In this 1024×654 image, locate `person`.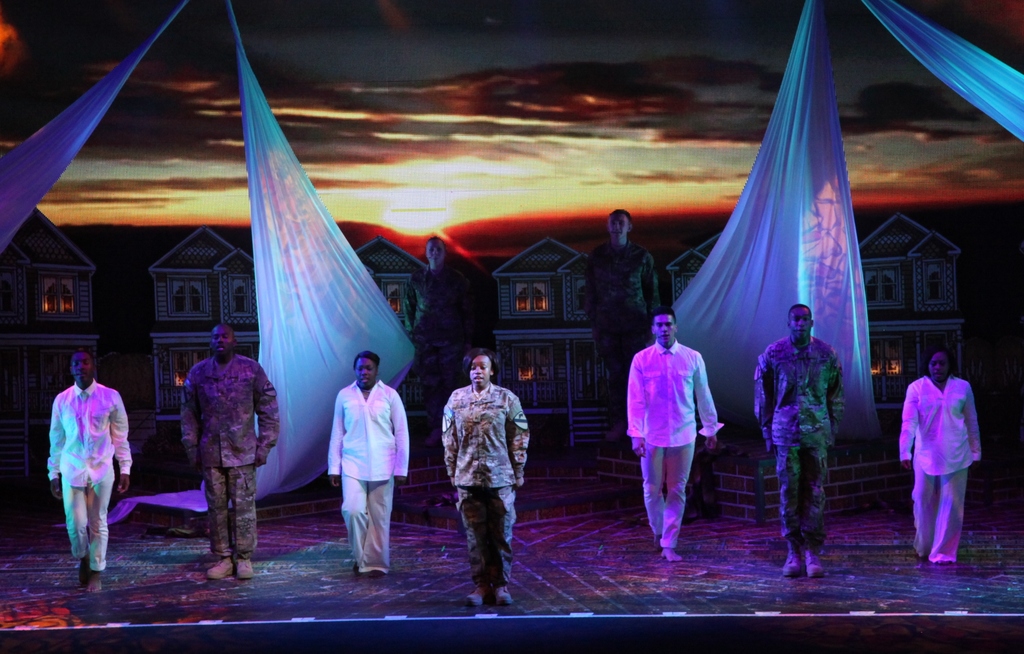
Bounding box: pyautogui.locateOnScreen(441, 345, 530, 601).
